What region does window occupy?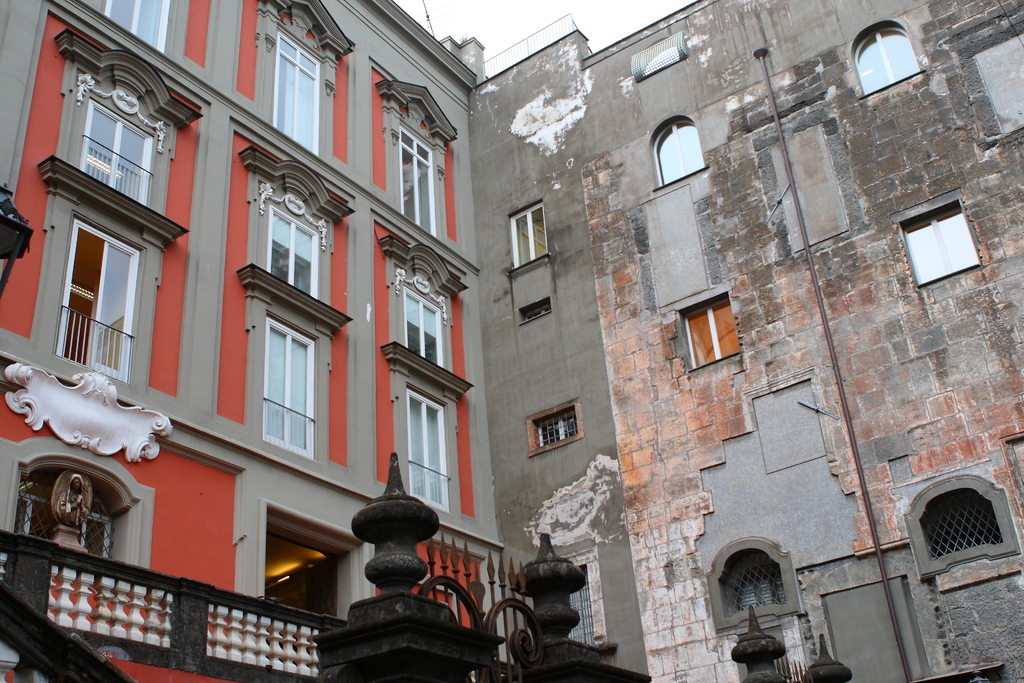
652 122 707 186.
